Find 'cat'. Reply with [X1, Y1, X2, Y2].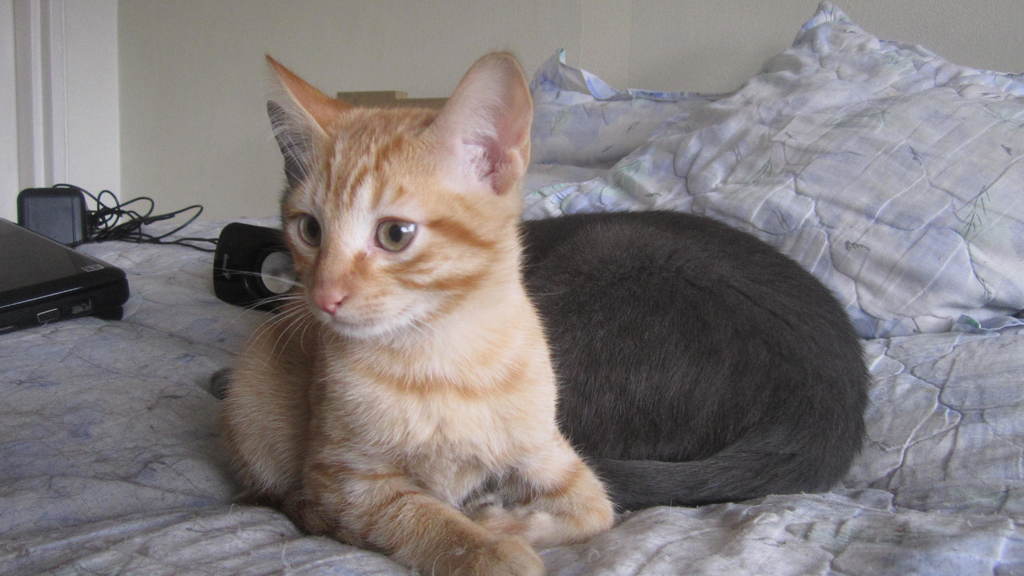
[521, 203, 882, 511].
